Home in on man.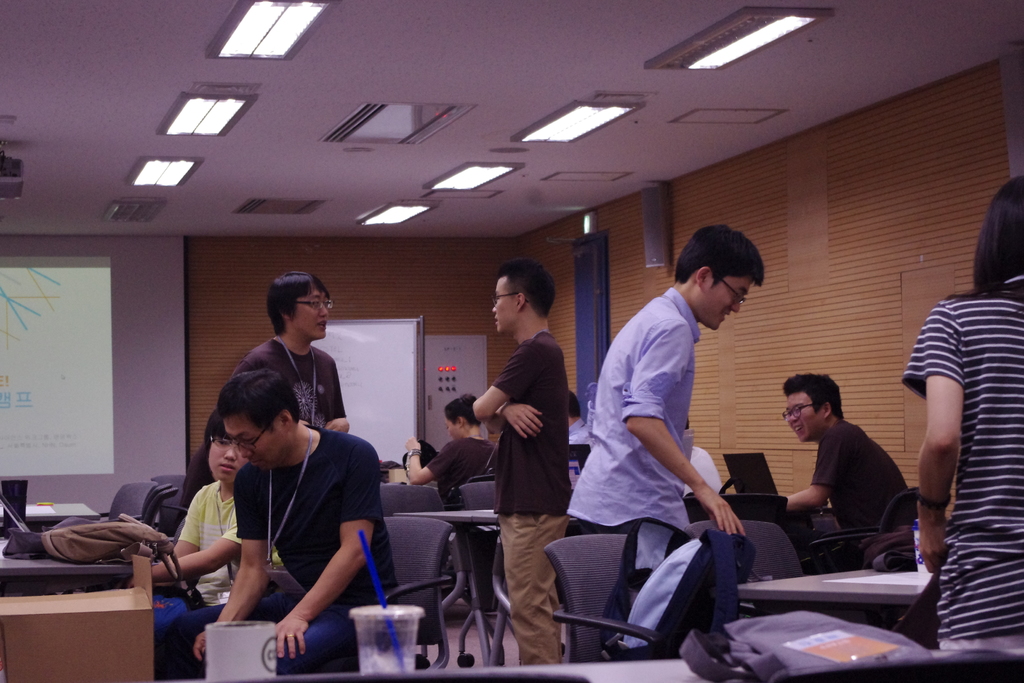
Homed in at [left=566, top=220, right=742, bottom=604].
